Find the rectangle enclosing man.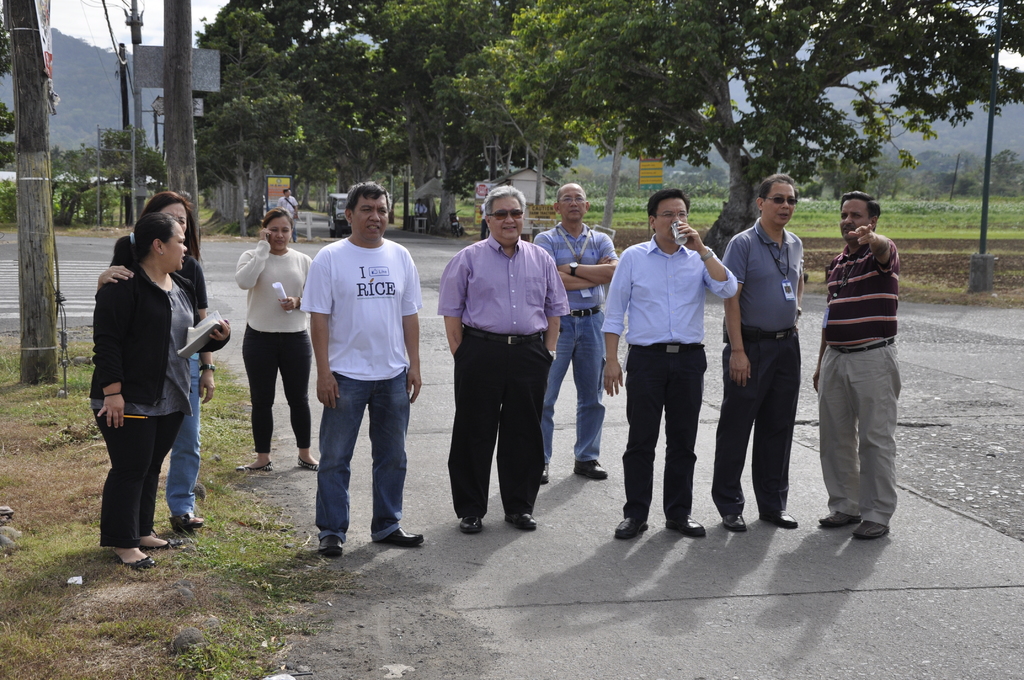
box(593, 190, 737, 544).
